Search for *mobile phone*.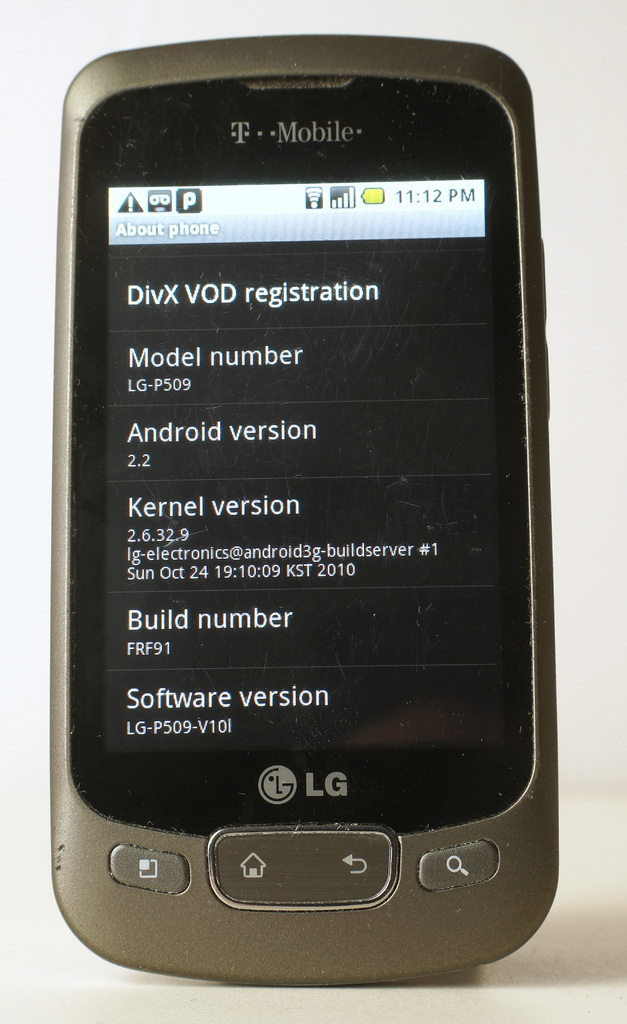
Found at left=42, top=63, right=567, bottom=1010.
